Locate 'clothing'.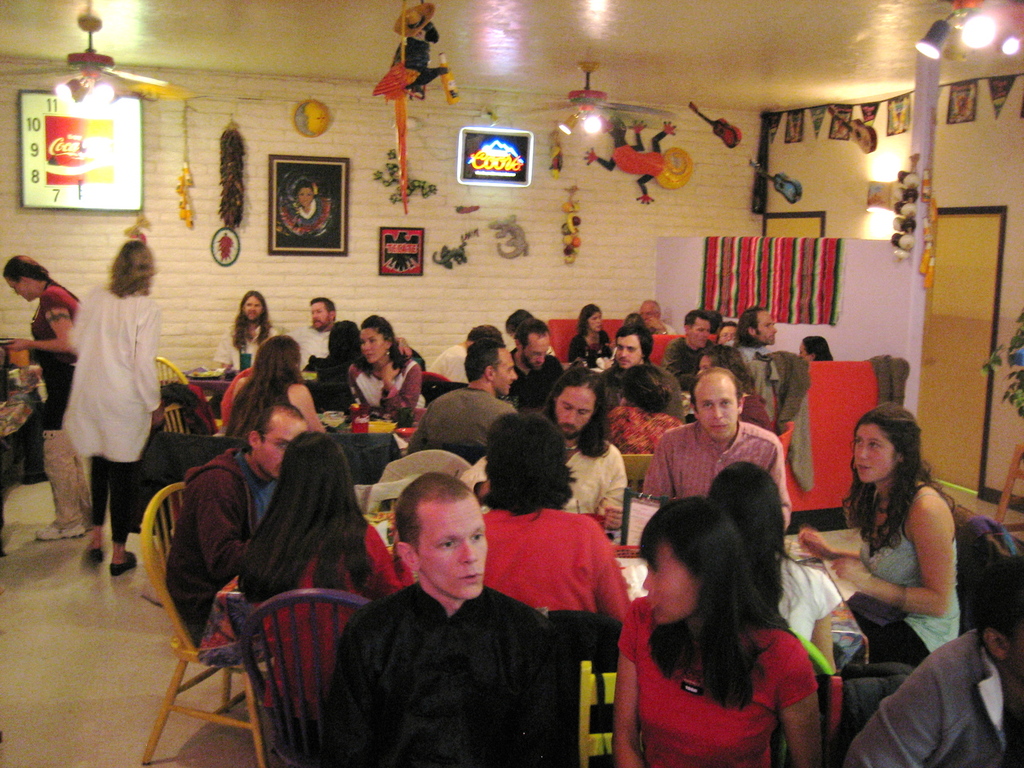
Bounding box: select_region(430, 345, 465, 385).
